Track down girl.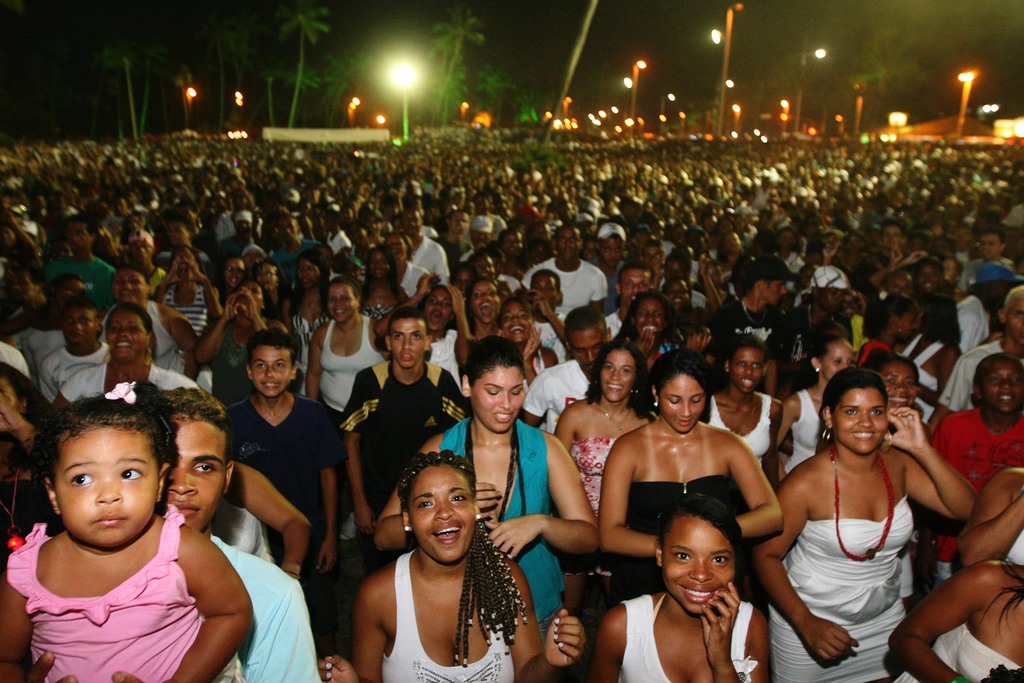
Tracked to pyautogui.locateOnScreen(753, 365, 977, 682).
